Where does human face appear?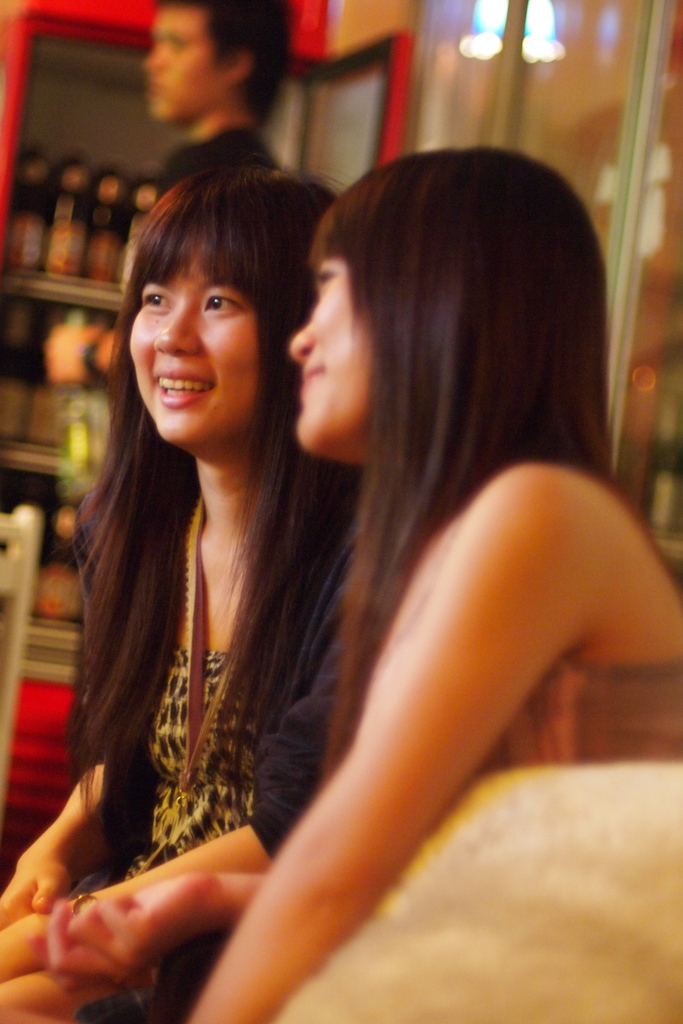
Appears at <box>122,207,264,455</box>.
